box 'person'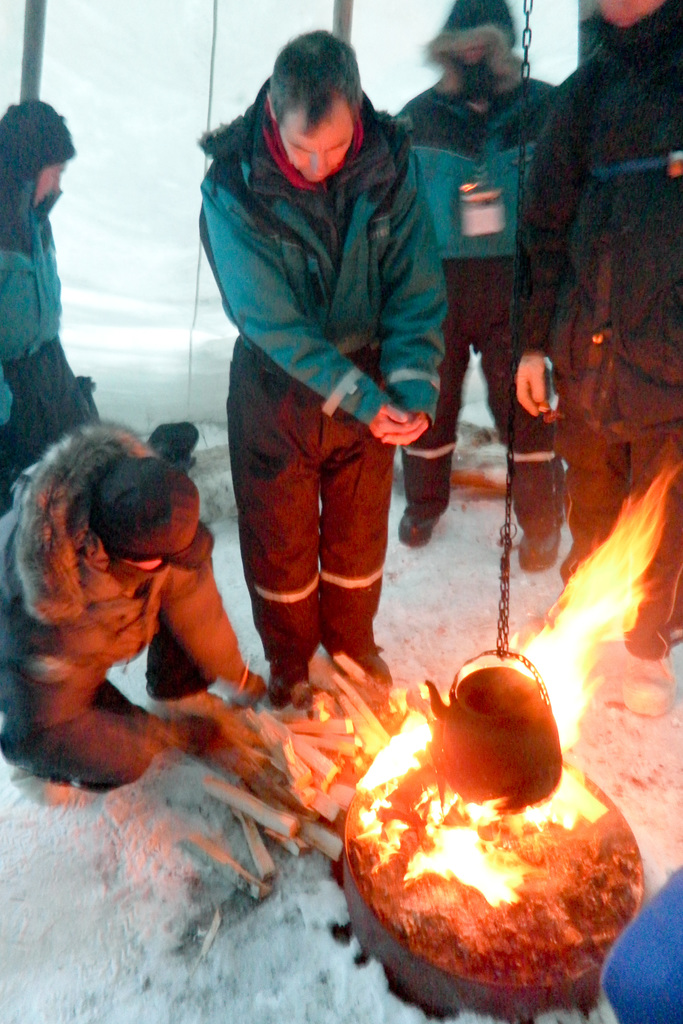
bbox(5, 94, 115, 559)
